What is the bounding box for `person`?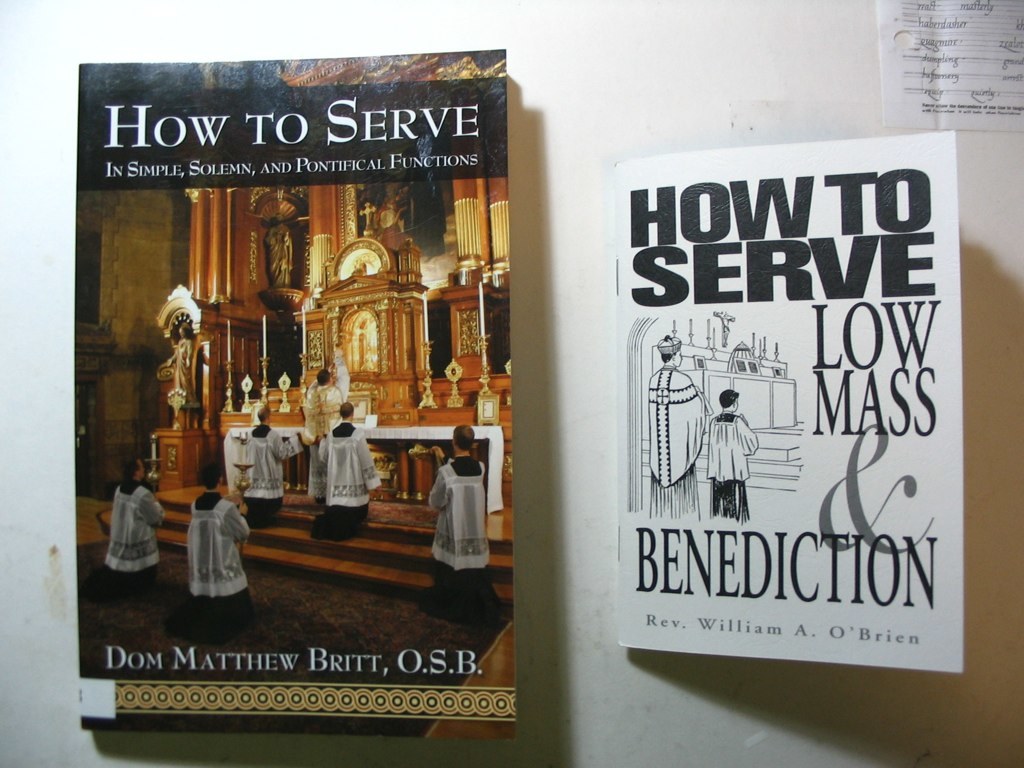
box=[421, 422, 484, 591].
